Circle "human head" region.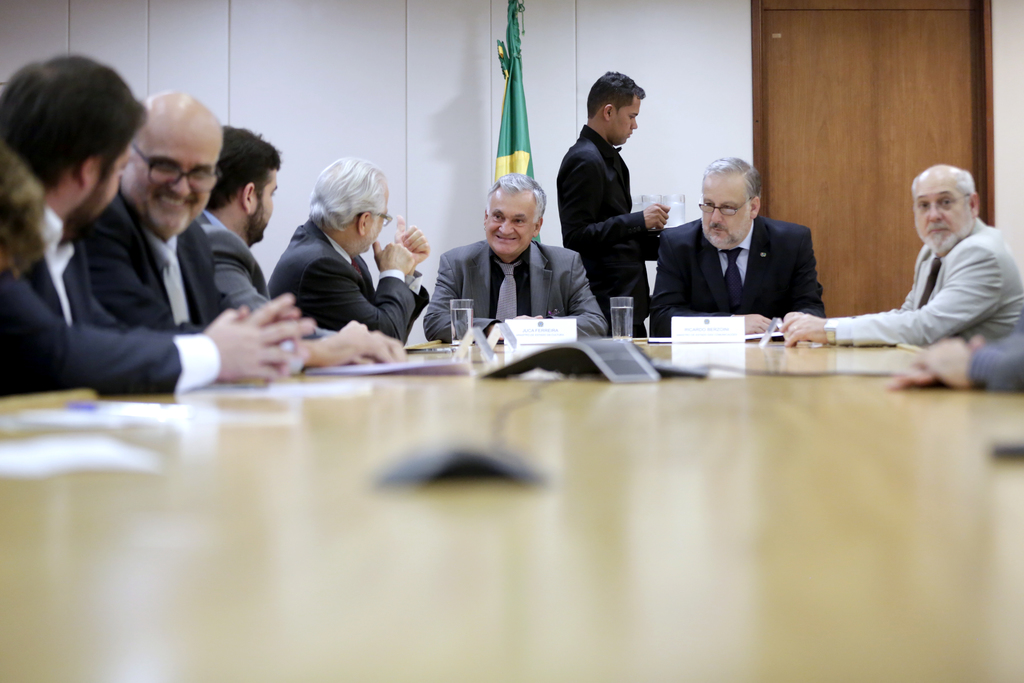
Region: box=[585, 68, 649, 145].
